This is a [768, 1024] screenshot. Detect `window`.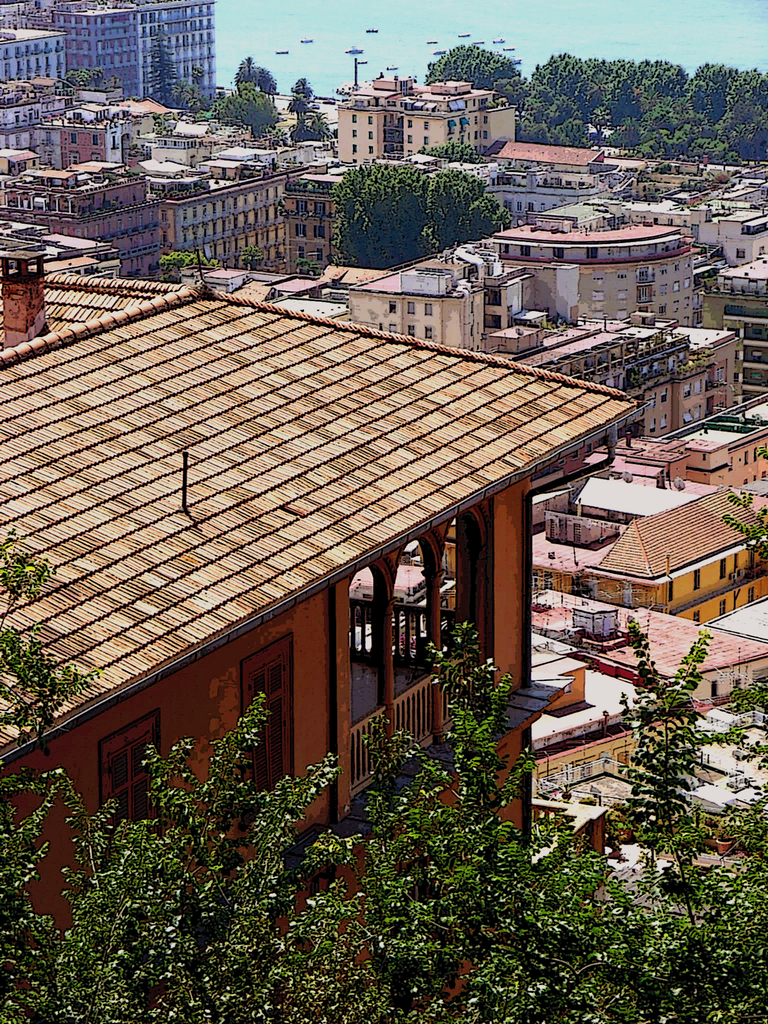
[x1=553, y1=247, x2=563, y2=259].
